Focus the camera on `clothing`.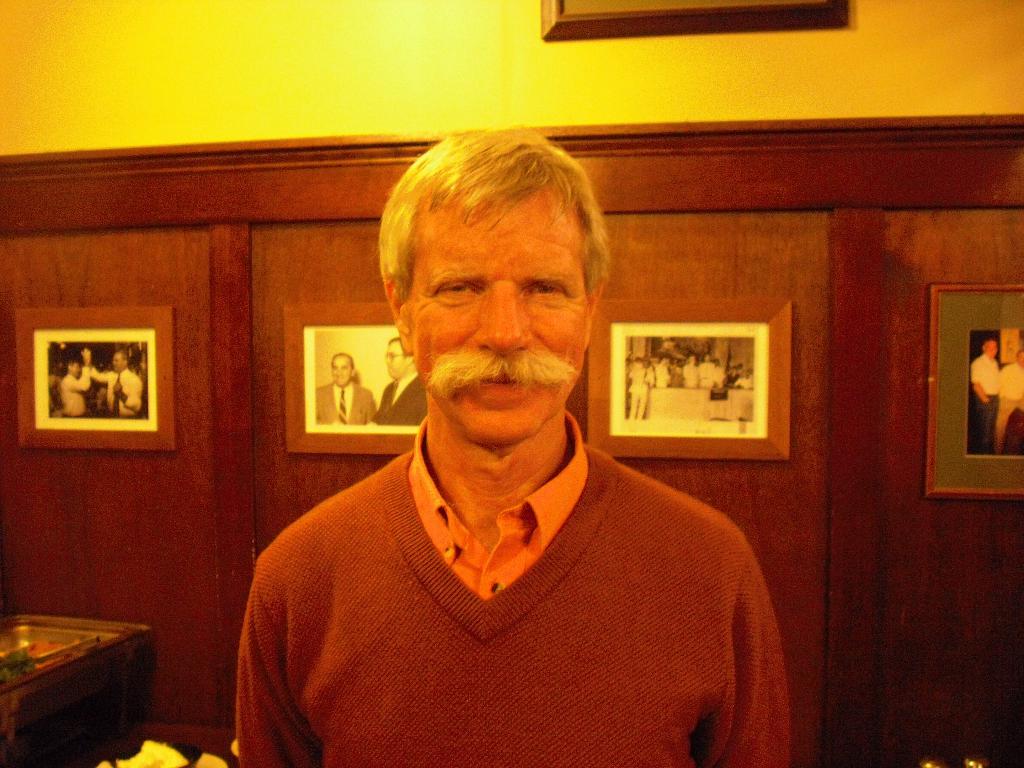
Focus region: (999,360,1021,437).
